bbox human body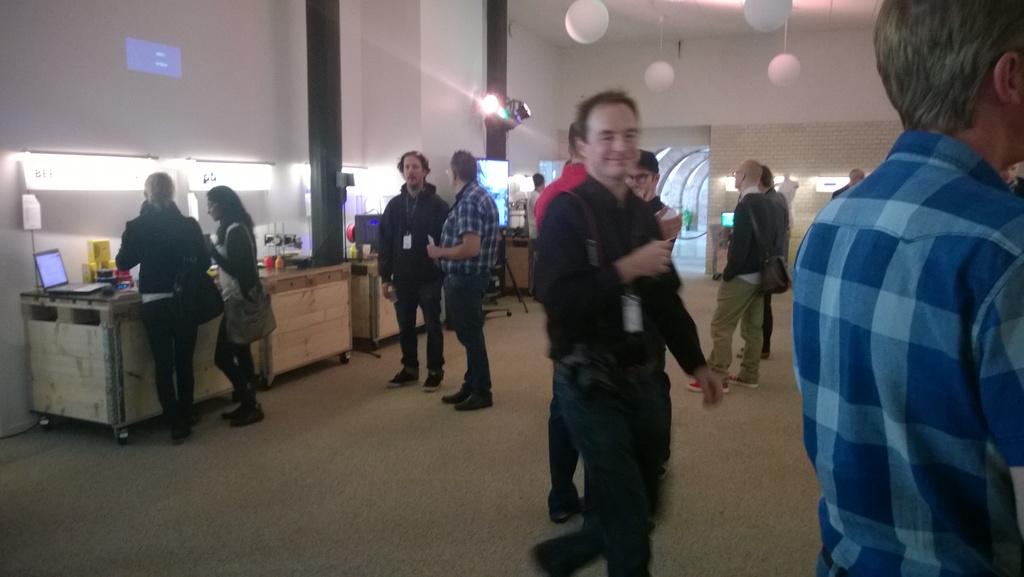
[794, 0, 1023, 576]
